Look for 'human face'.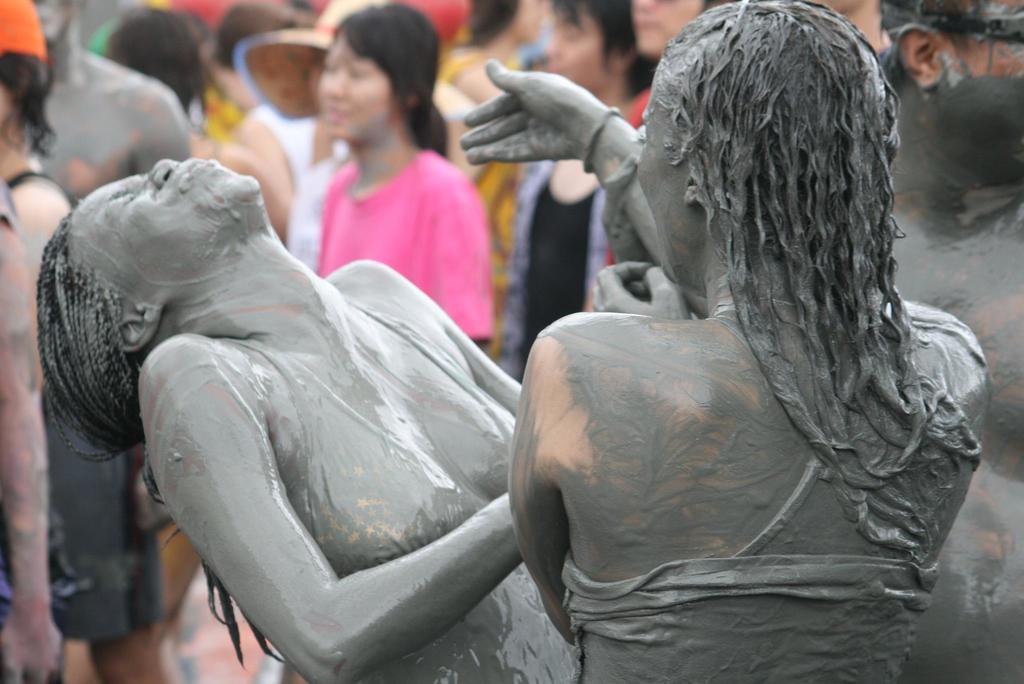
Found: bbox=(211, 58, 250, 126).
